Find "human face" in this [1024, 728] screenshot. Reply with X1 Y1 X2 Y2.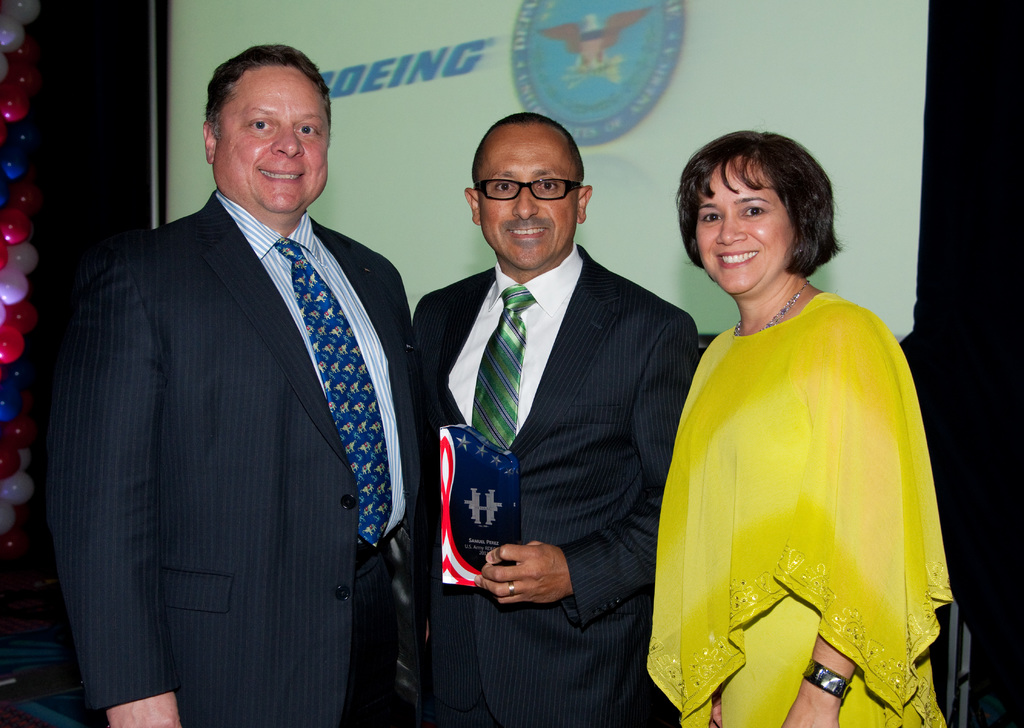
696 166 800 295.
